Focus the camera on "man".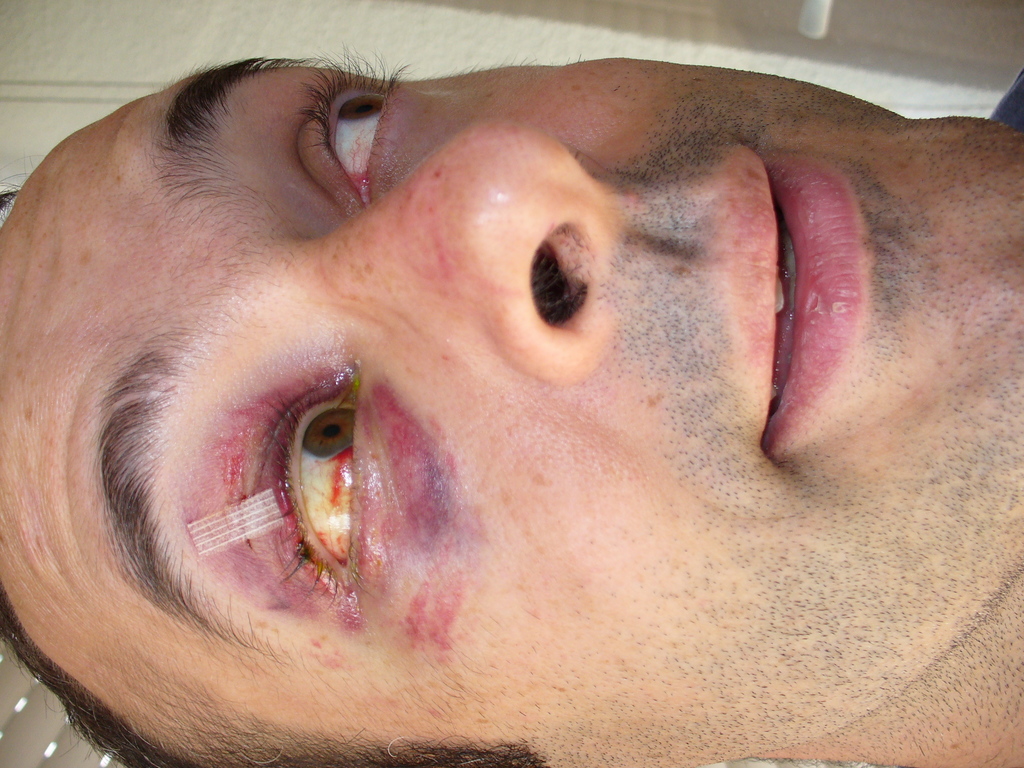
Focus region: (1,54,1023,766).
